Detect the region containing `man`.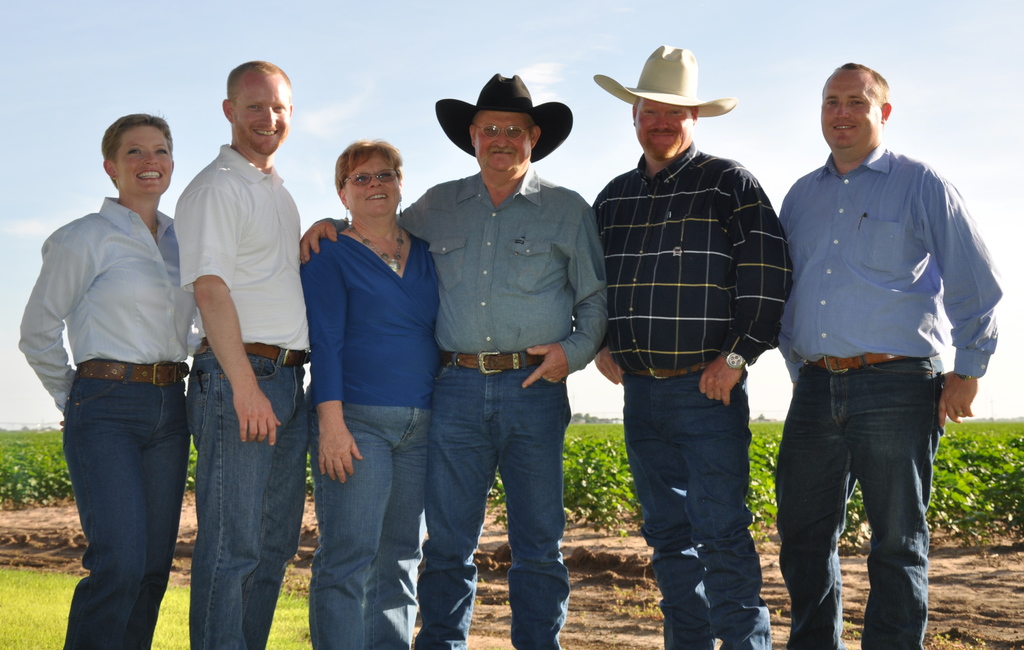
(left=163, top=54, right=310, bottom=649).
